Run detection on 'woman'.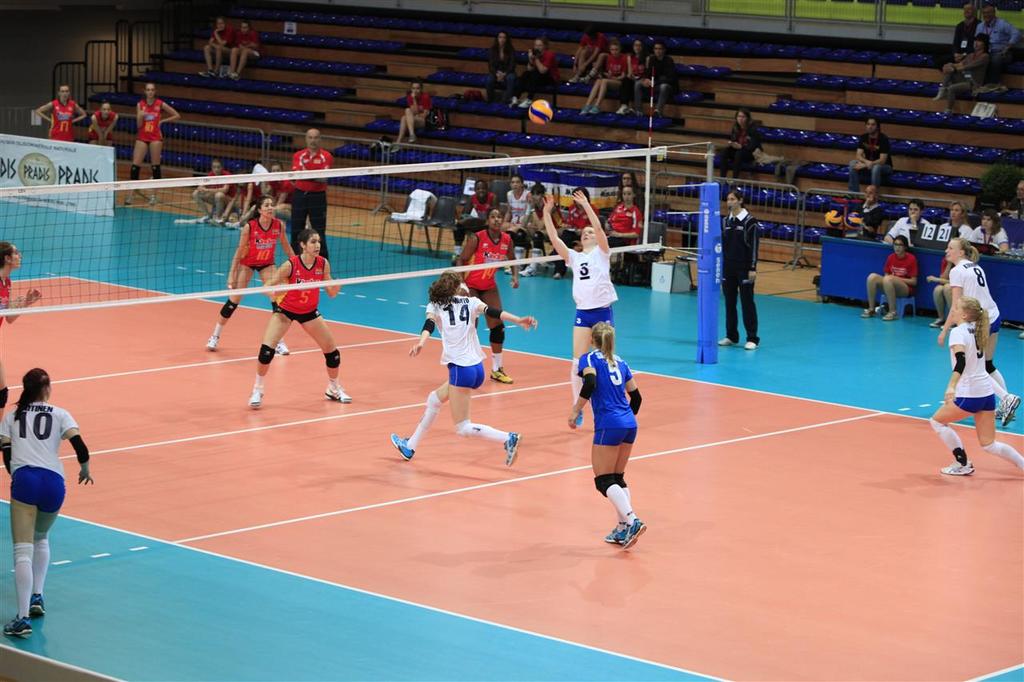
Result: select_region(388, 79, 446, 156).
